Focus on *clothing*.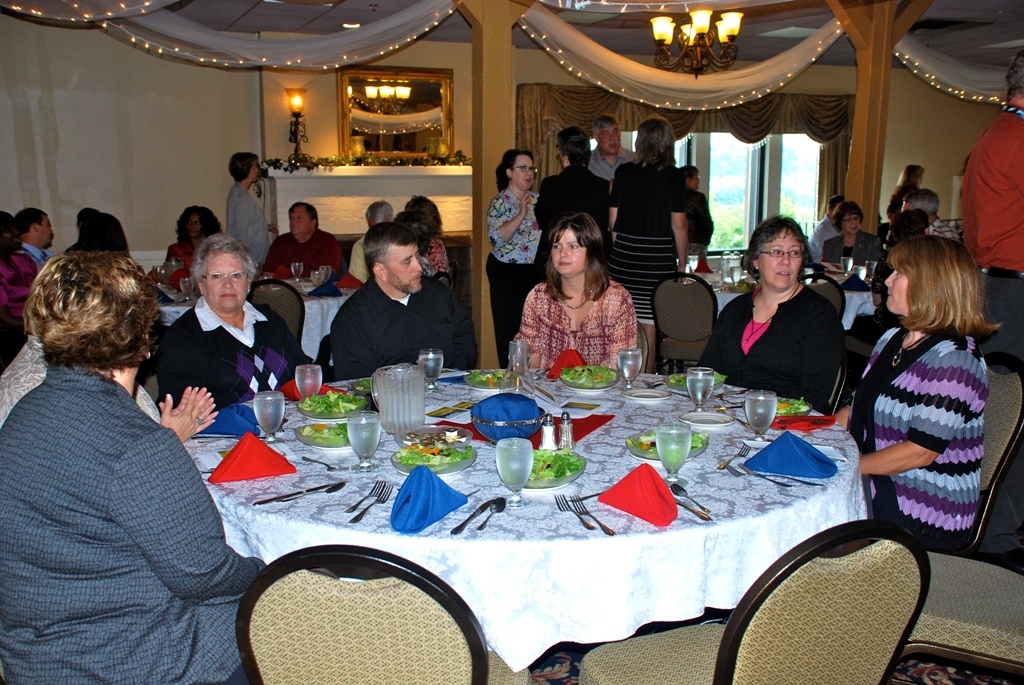
Focused at crop(19, 235, 53, 269).
